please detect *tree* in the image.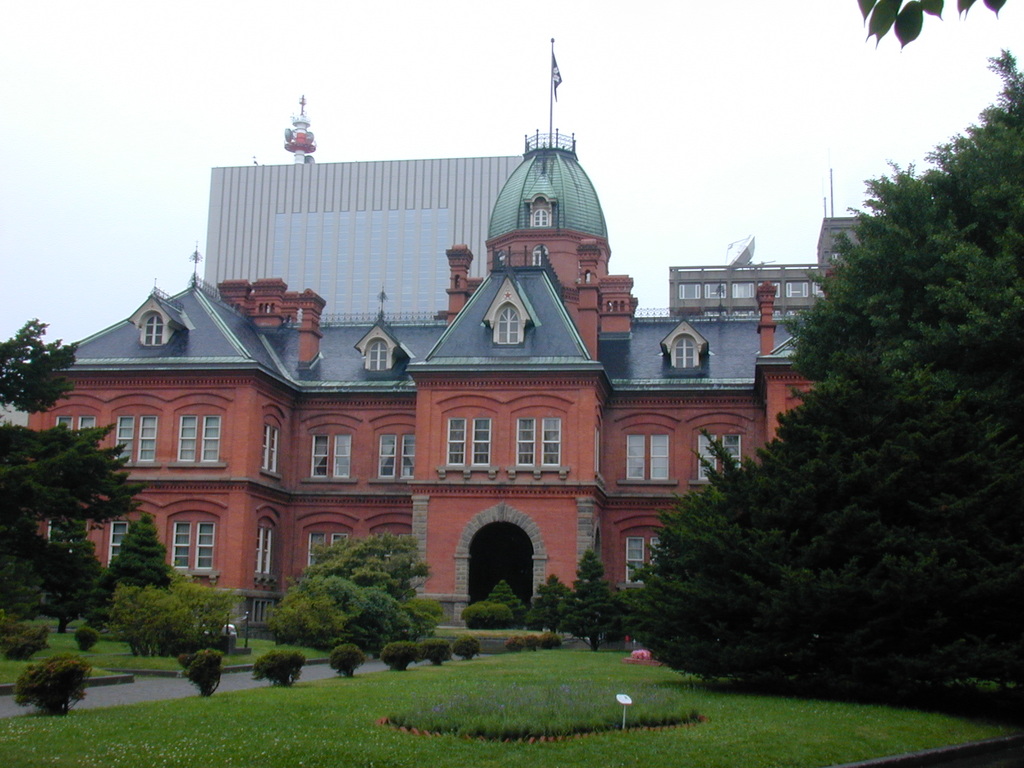
bbox=[778, 45, 1023, 410].
